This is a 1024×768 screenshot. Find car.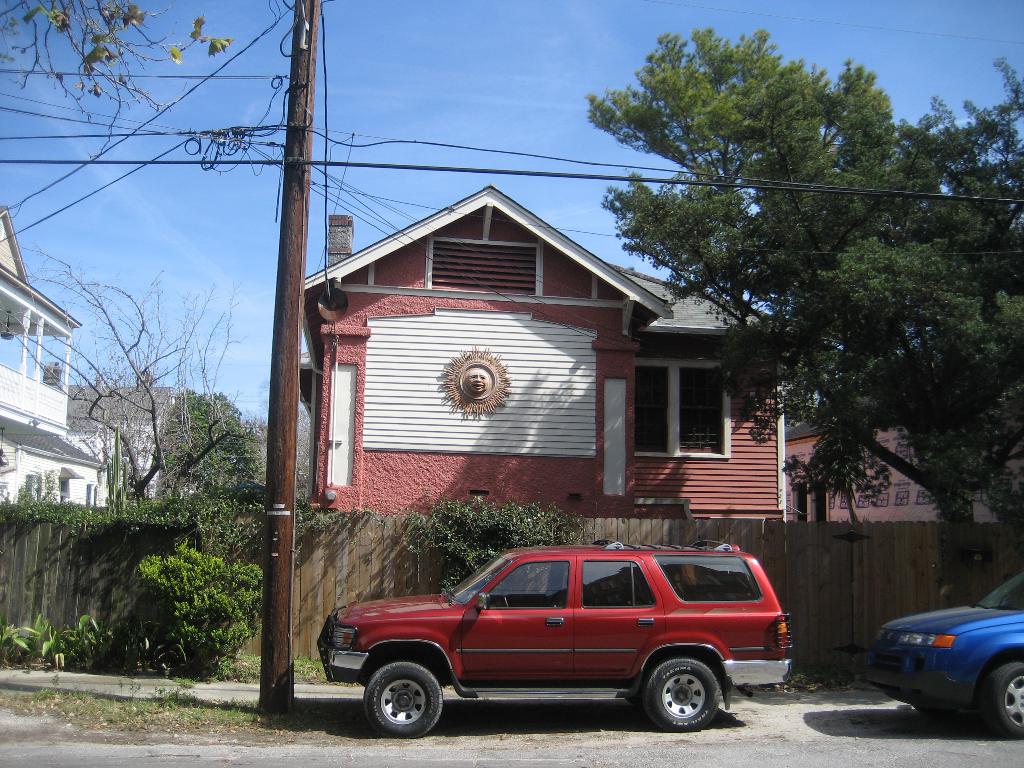
Bounding box: 321, 548, 806, 745.
